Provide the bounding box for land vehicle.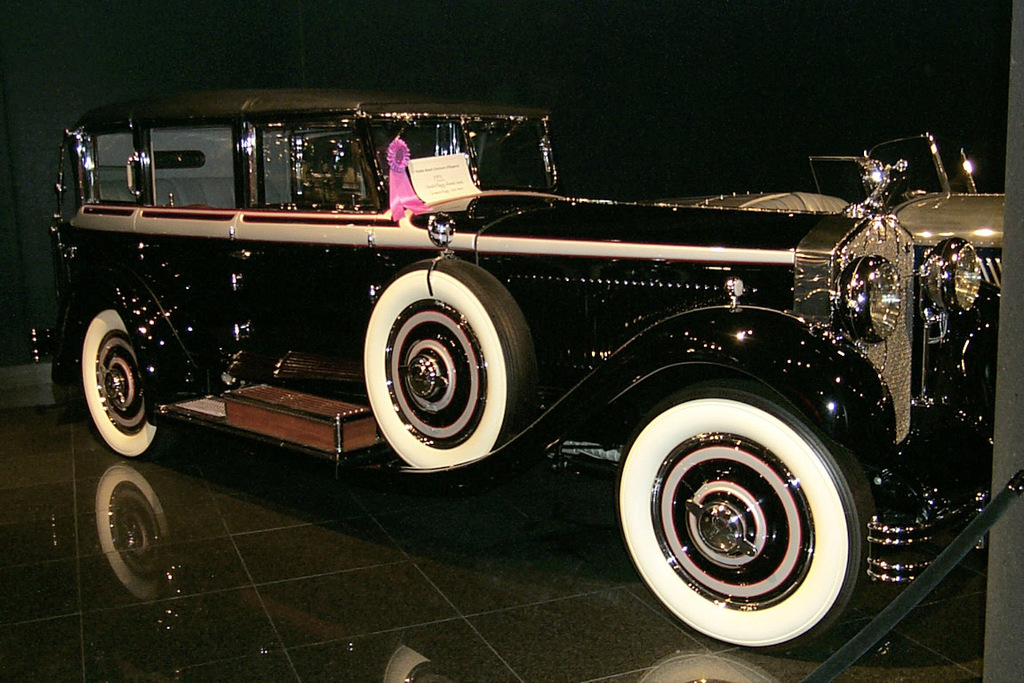
66 93 964 671.
